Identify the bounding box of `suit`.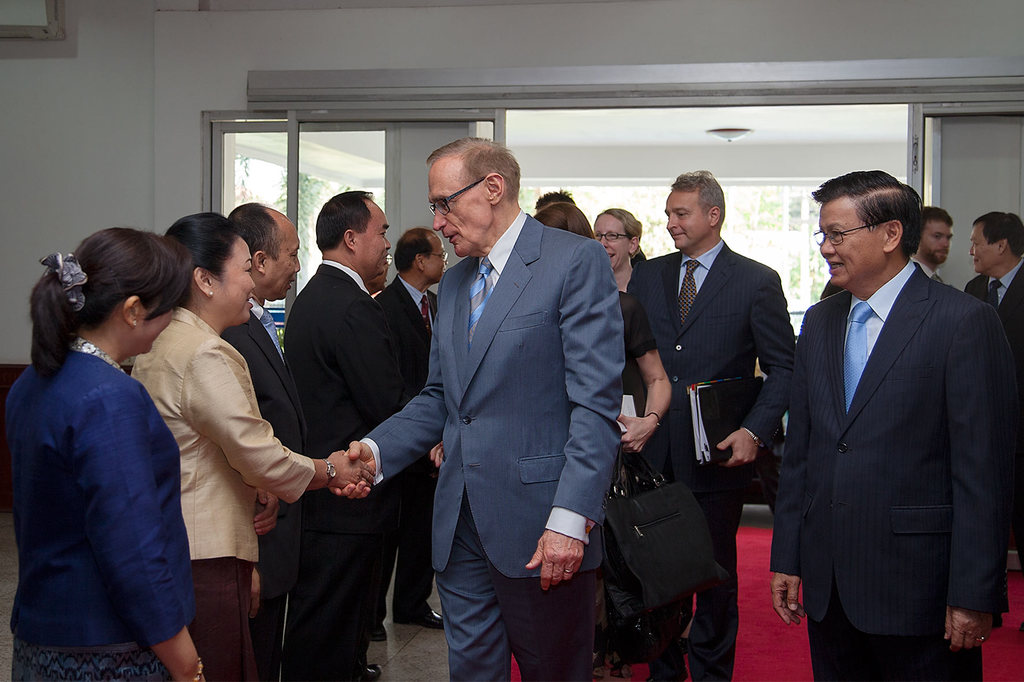
781 166 1018 678.
